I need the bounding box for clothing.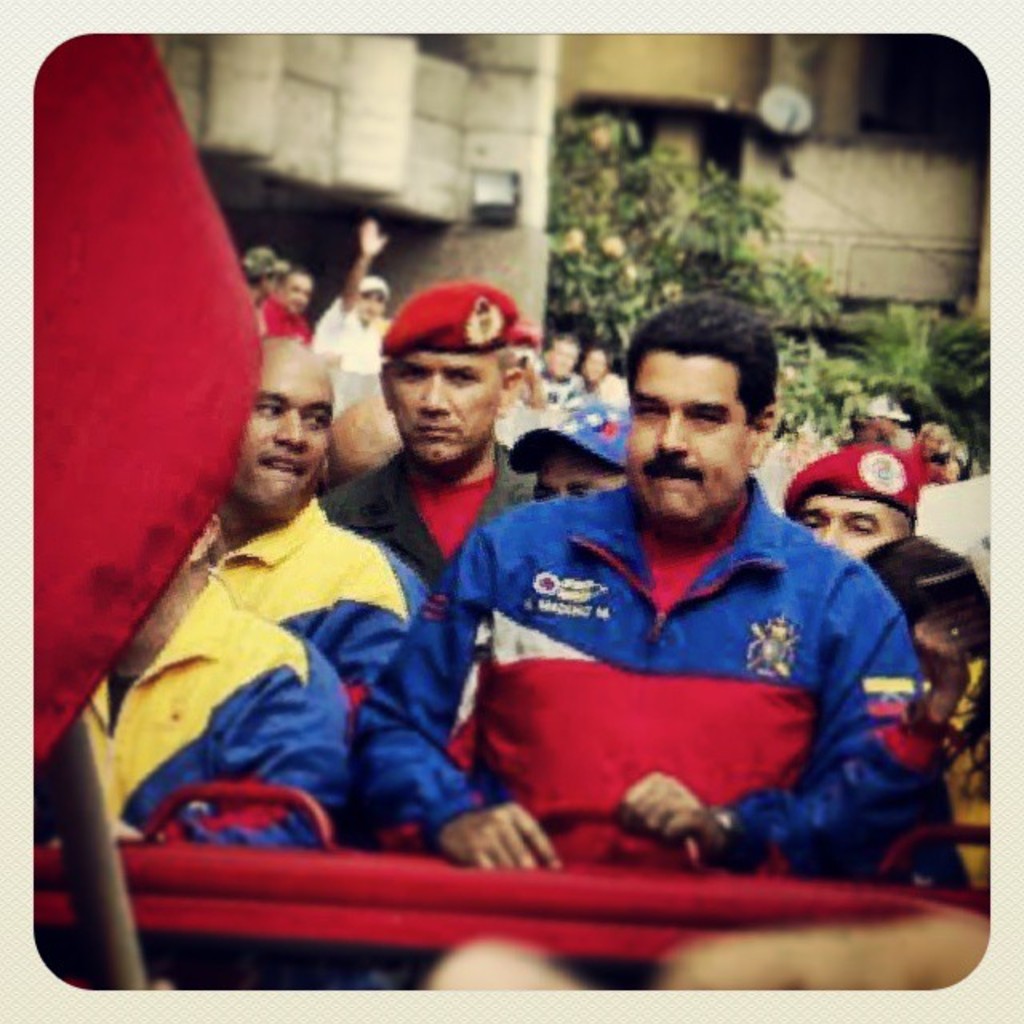
Here it is: [342,485,933,878].
